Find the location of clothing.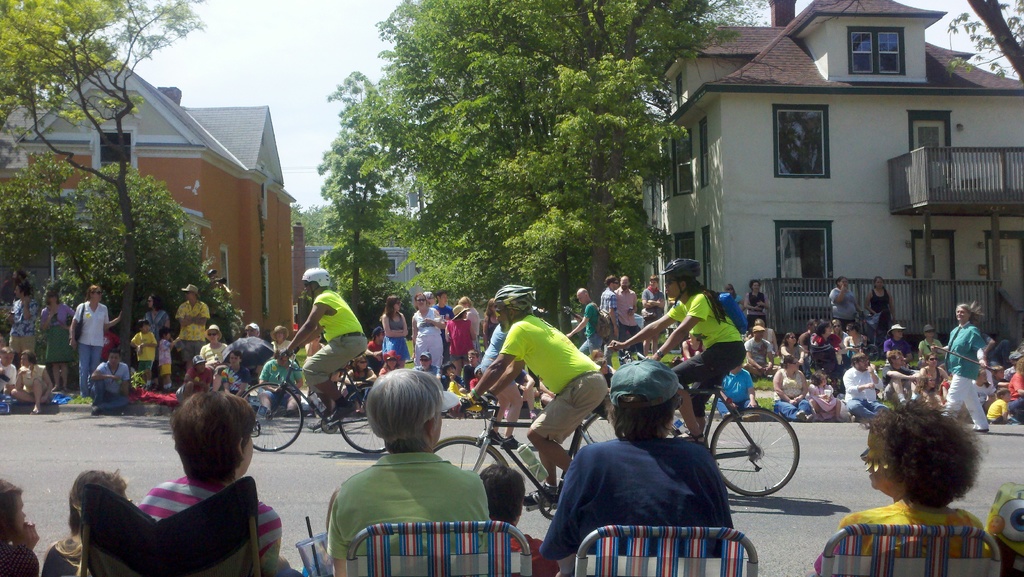
Location: detection(882, 339, 913, 370).
